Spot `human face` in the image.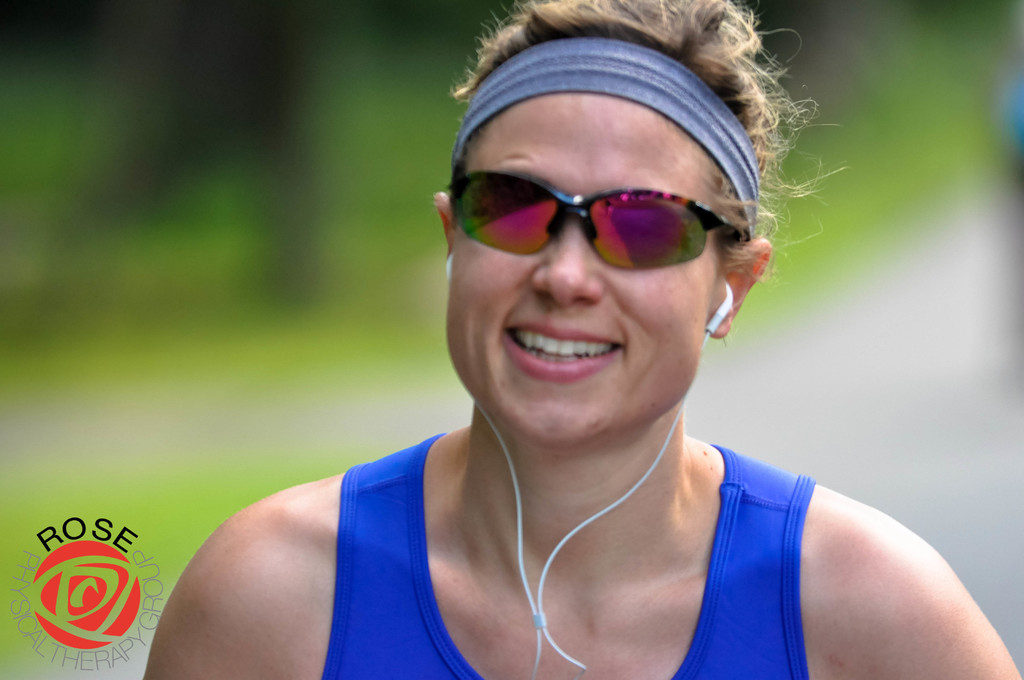
`human face` found at 444 91 732 450.
